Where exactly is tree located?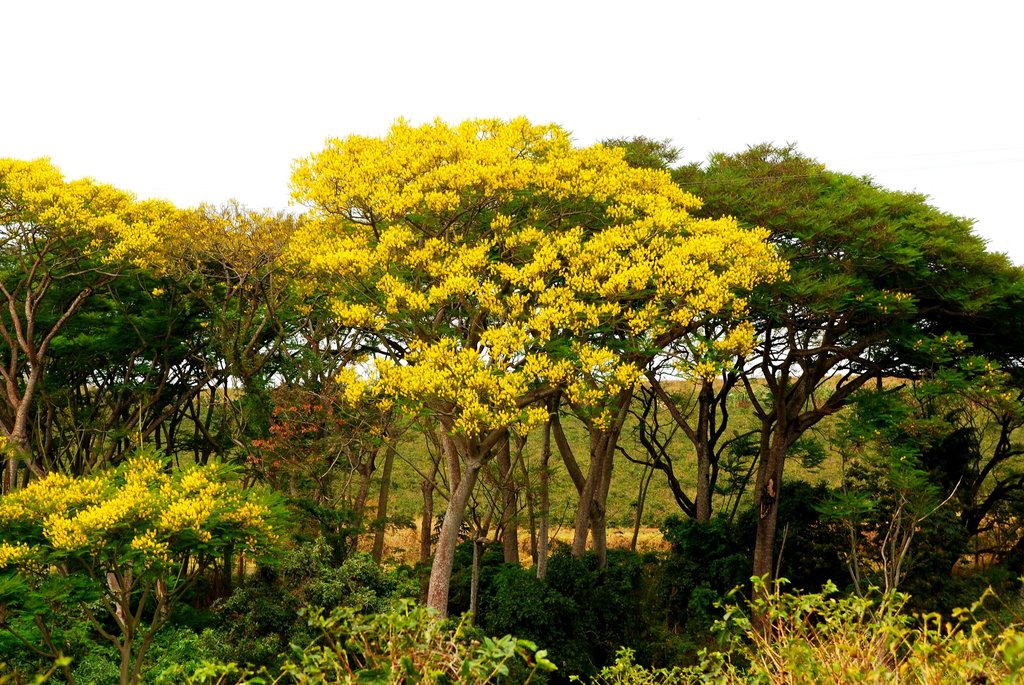
Its bounding box is [x1=0, y1=156, x2=227, y2=504].
